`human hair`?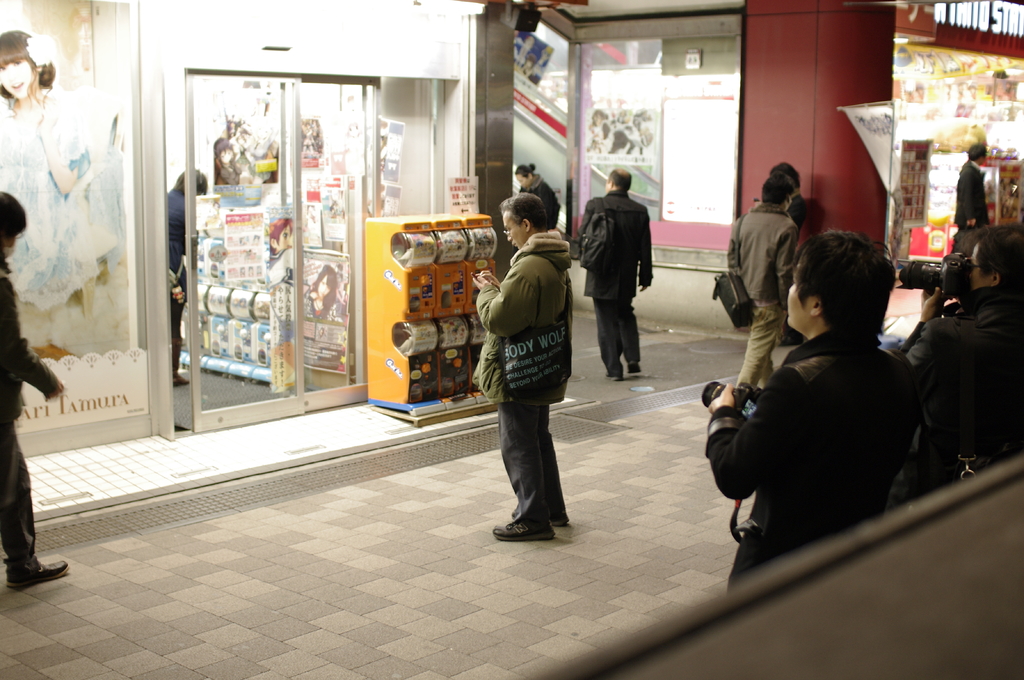
<region>972, 223, 1023, 296</region>
